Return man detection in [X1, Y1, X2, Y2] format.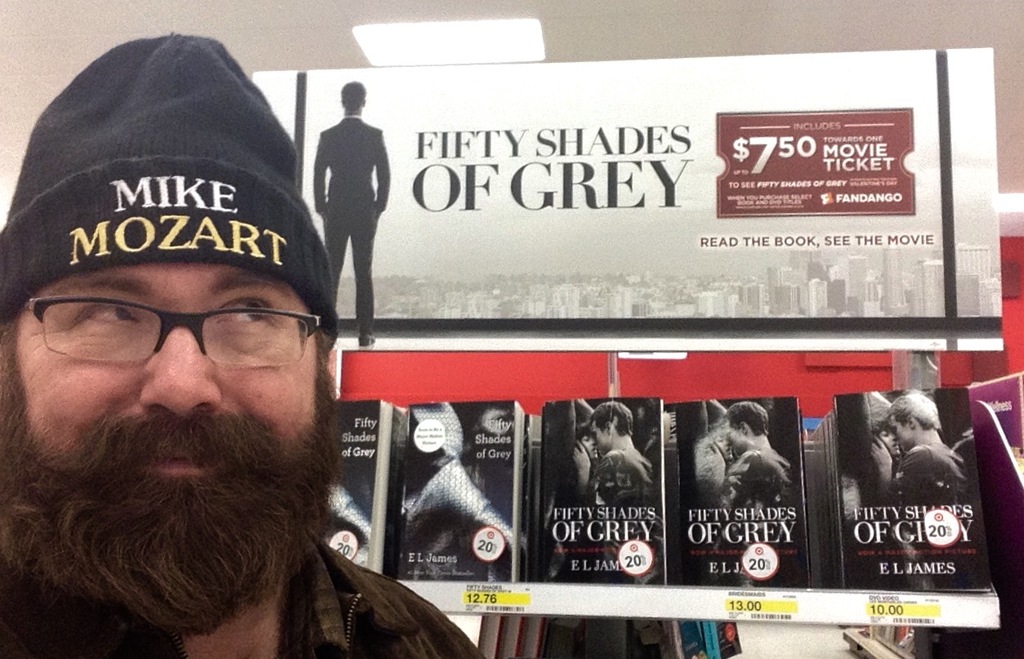
[713, 400, 790, 588].
